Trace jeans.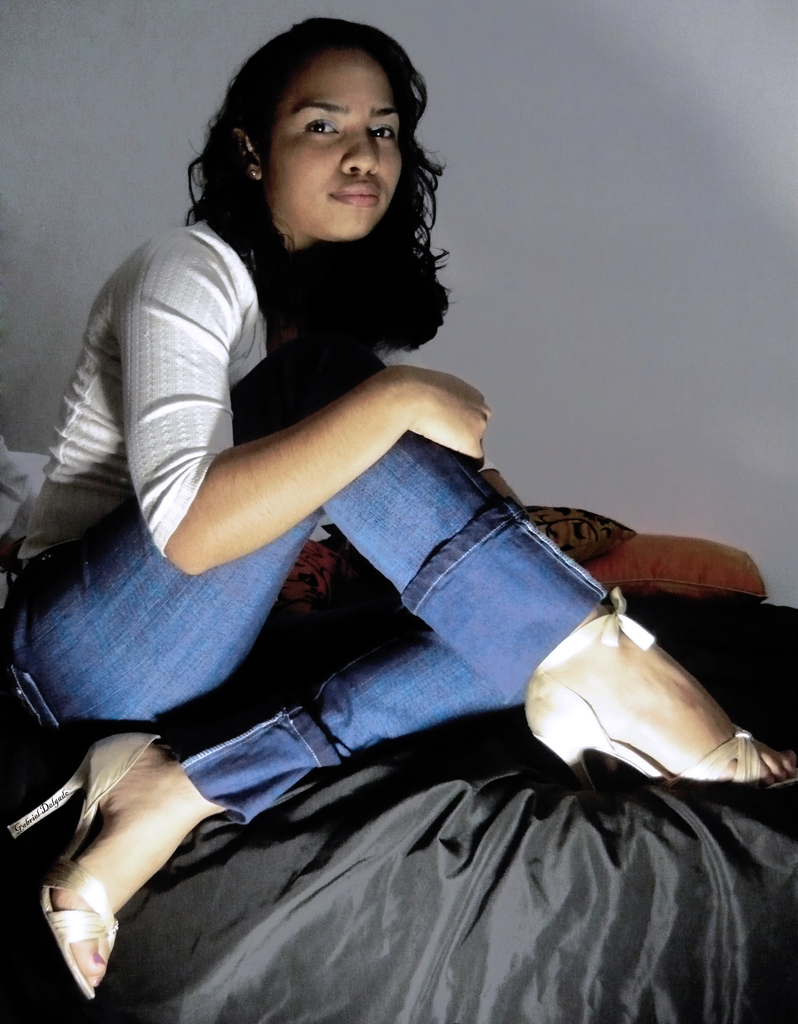
Traced to l=1, t=431, r=619, b=822.
